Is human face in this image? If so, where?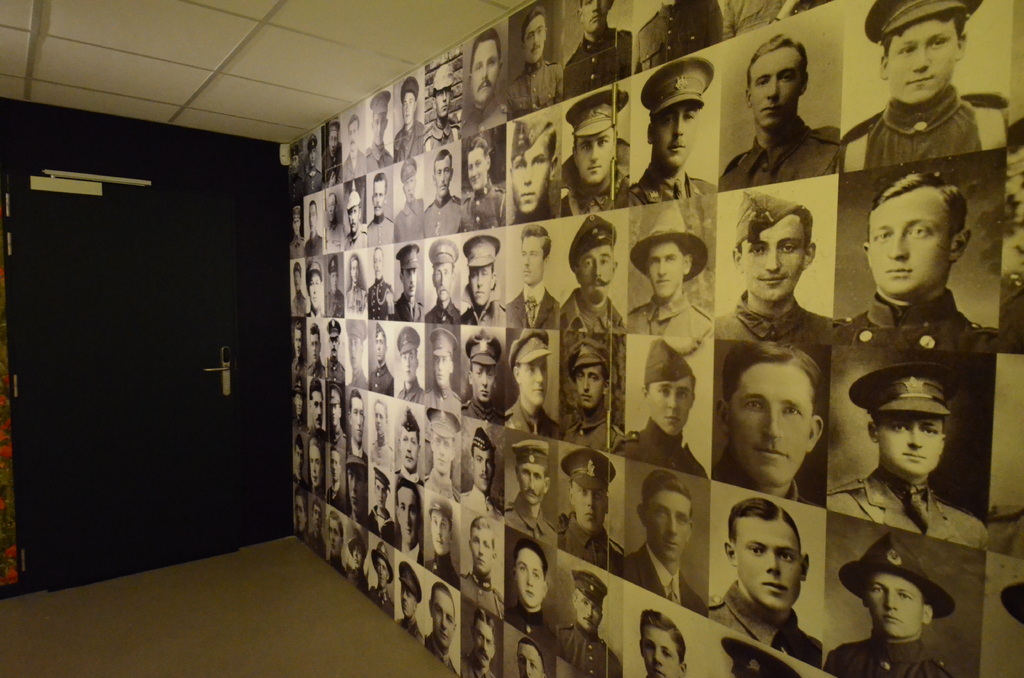
Yes, at x1=867, y1=574, x2=922, y2=636.
